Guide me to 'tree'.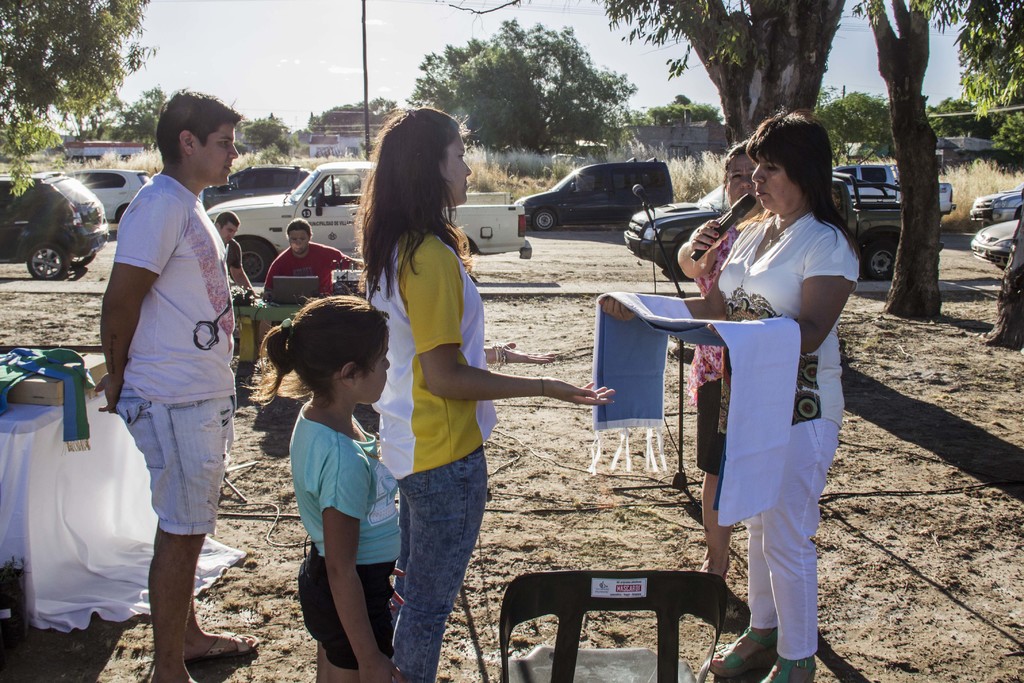
Guidance: select_region(414, 25, 637, 158).
